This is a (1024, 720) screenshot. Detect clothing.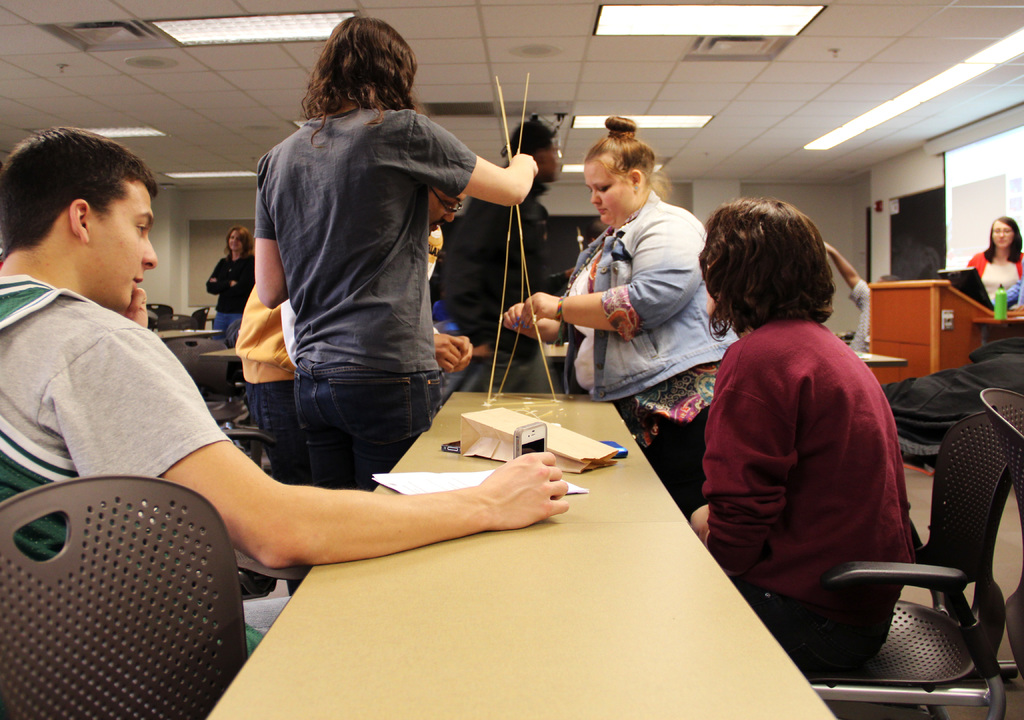
crop(558, 191, 742, 448).
